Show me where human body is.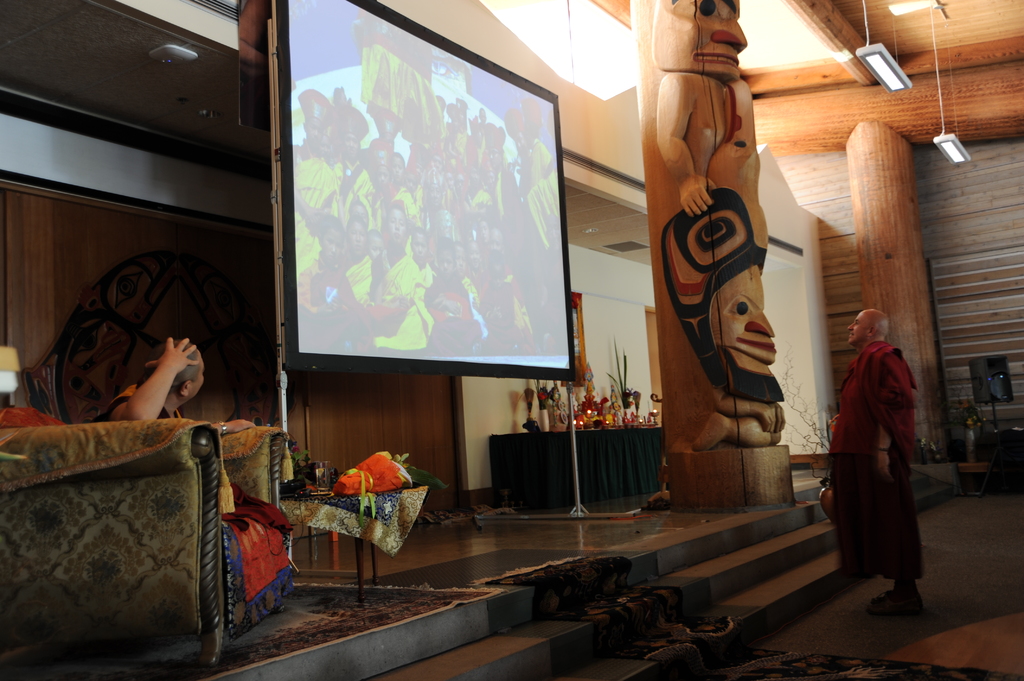
human body is at [331, 105, 377, 230].
